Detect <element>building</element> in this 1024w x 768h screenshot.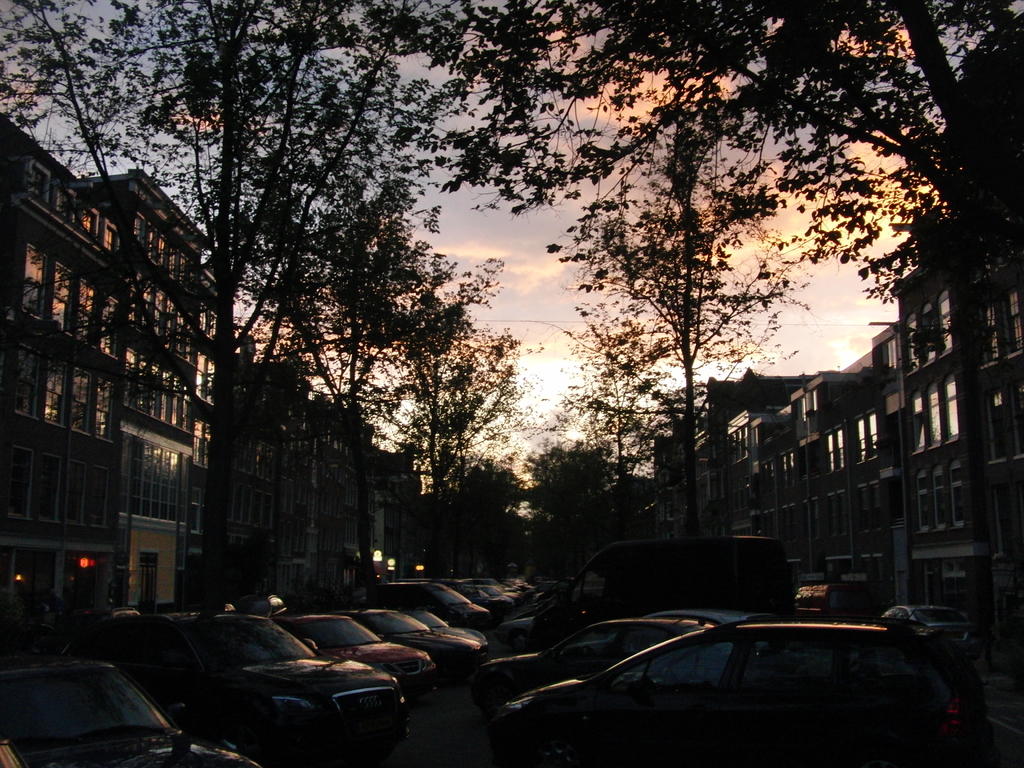
Detection: bbox=[654, 239, 1023, 647].
